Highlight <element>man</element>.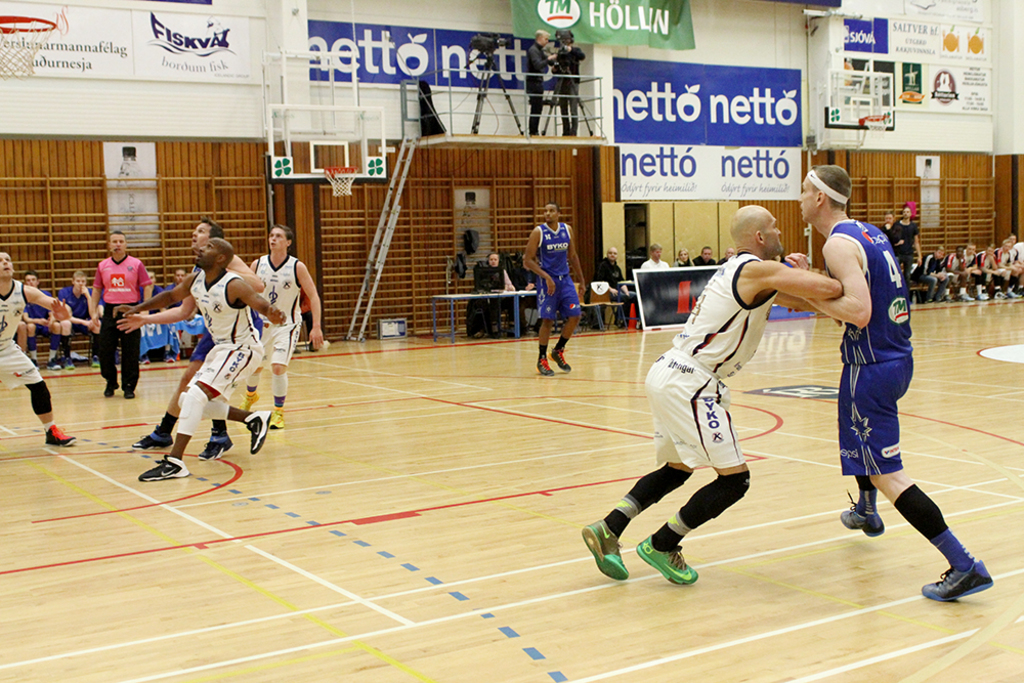
Highlighted region: <bbox>940, 245, 974, 300</bbox>.
